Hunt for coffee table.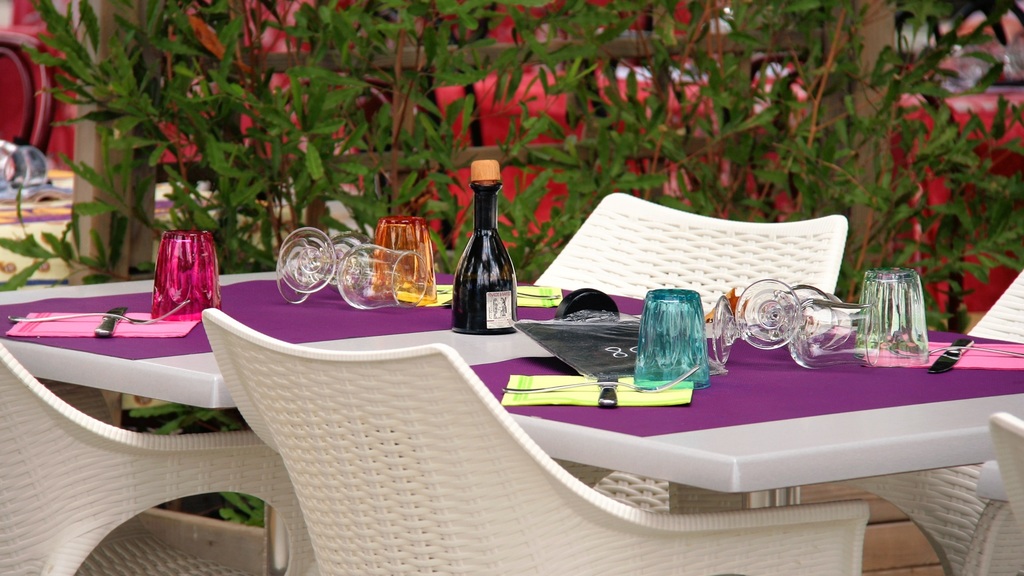
Hunted down at bbox(89, 234, 958, 570).
